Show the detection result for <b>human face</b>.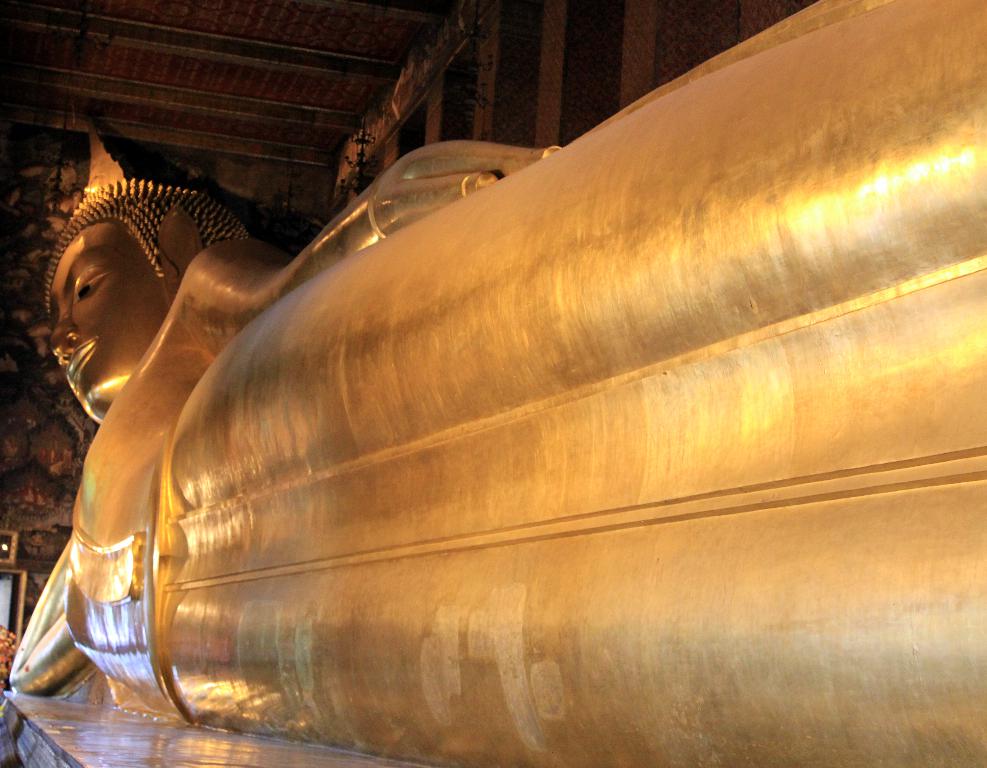
44,222,169,420.
